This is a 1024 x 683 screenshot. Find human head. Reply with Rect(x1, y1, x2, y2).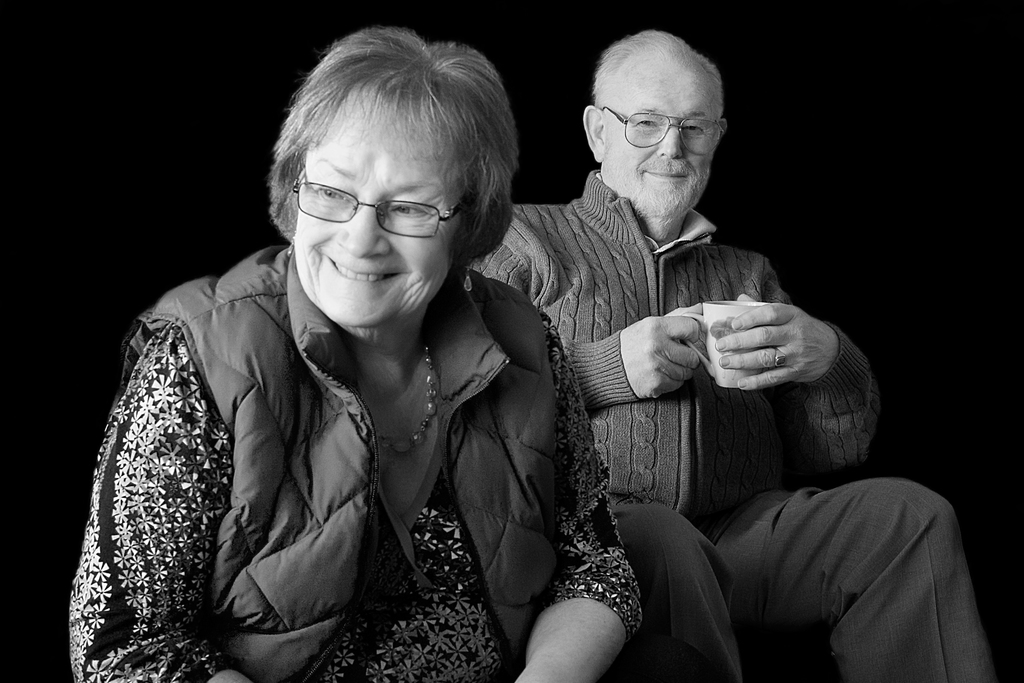
Rect(582, 31, 725, 219).
